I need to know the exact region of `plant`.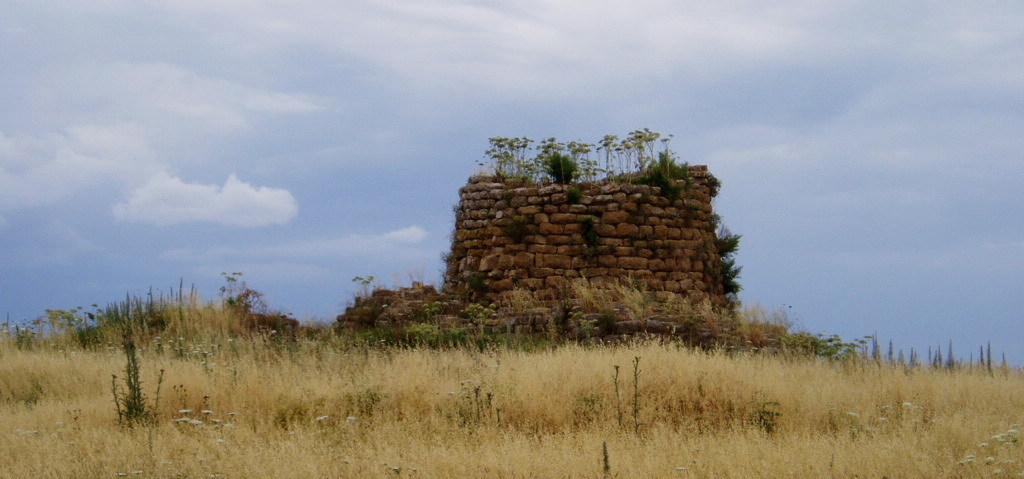
Region: [x1=660, y1=182, x2=680, y2=204].
